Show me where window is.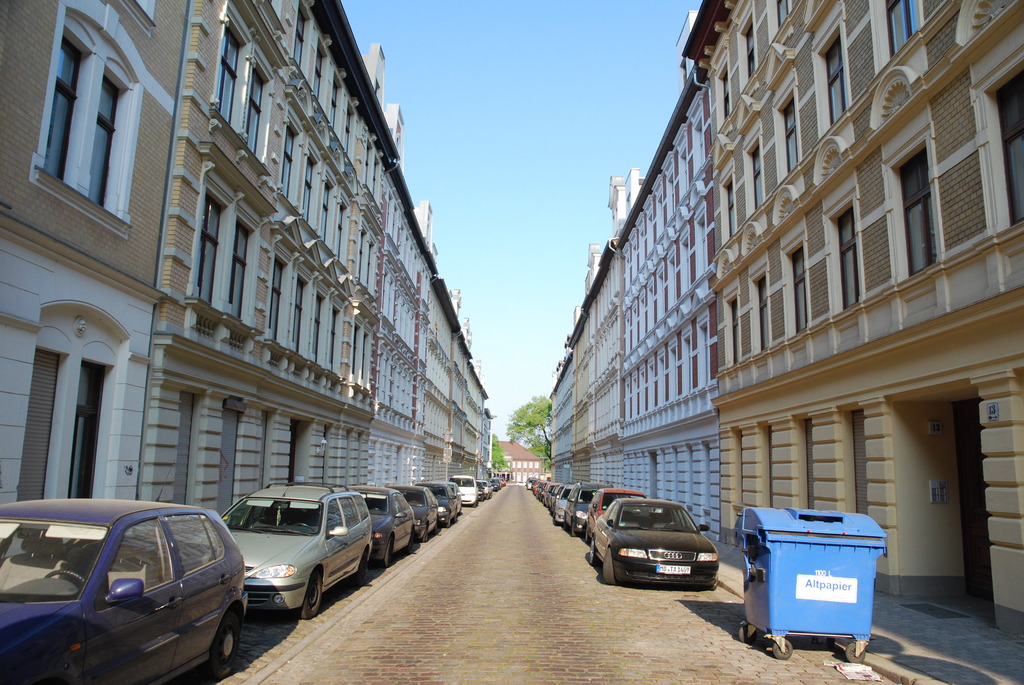
window is at region(755, 269, 778, 350).
